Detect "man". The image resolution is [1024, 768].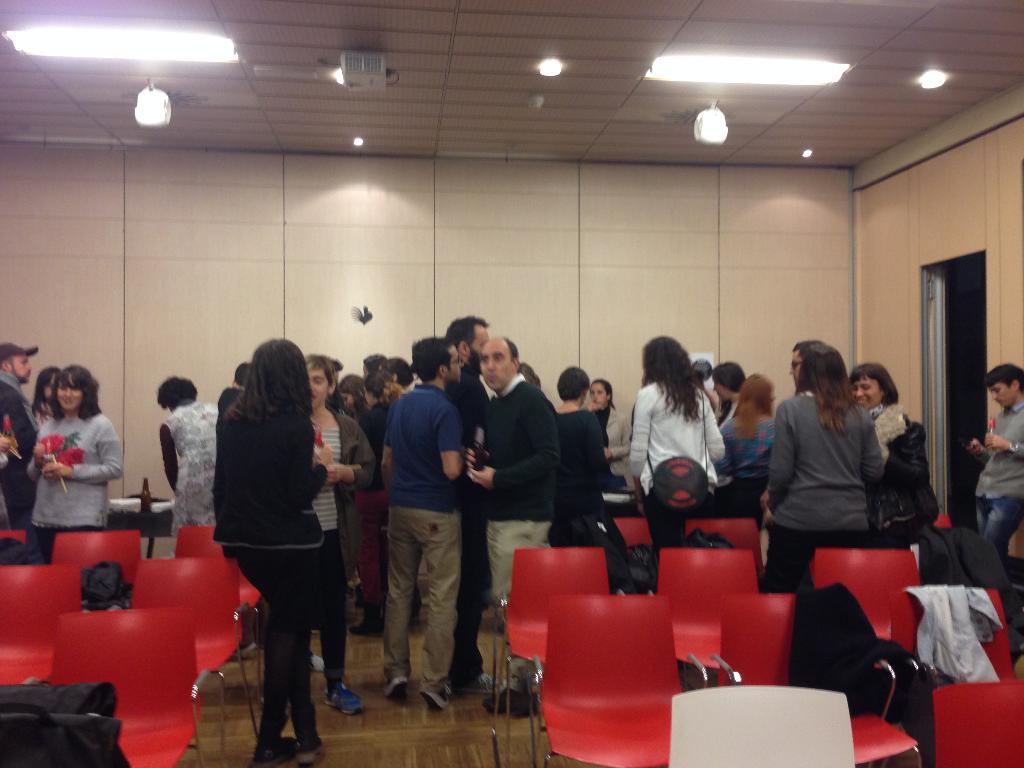
select_region(0, 344, 49, 564).
